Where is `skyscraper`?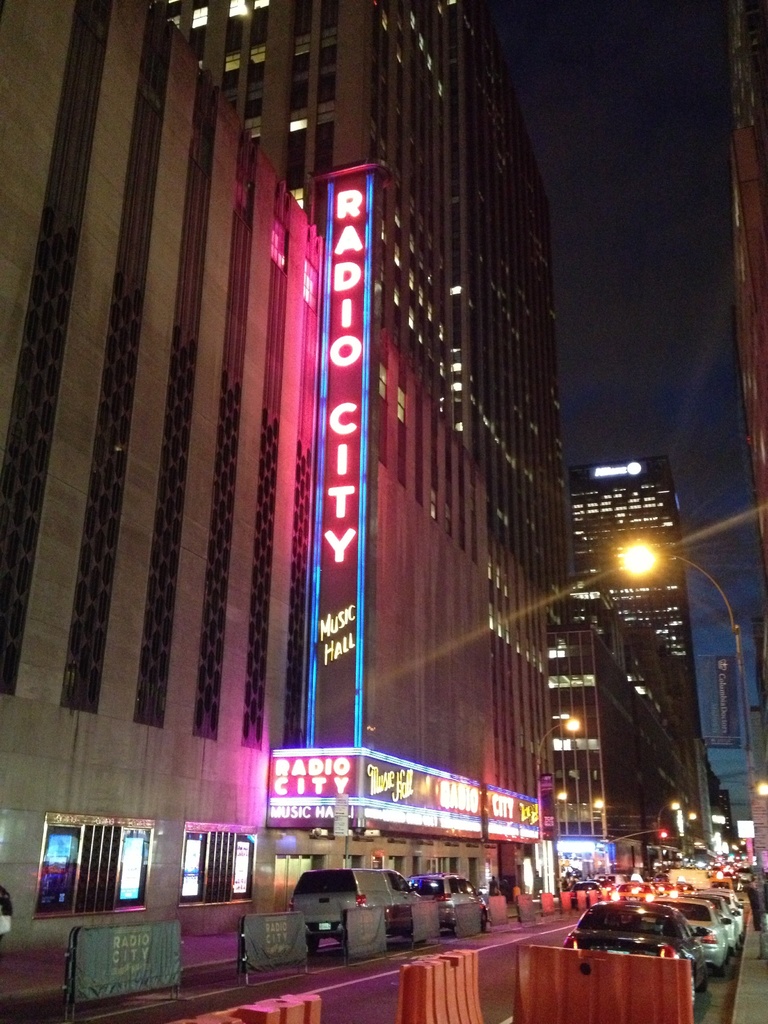
detection(0, 0, 547, 988).
